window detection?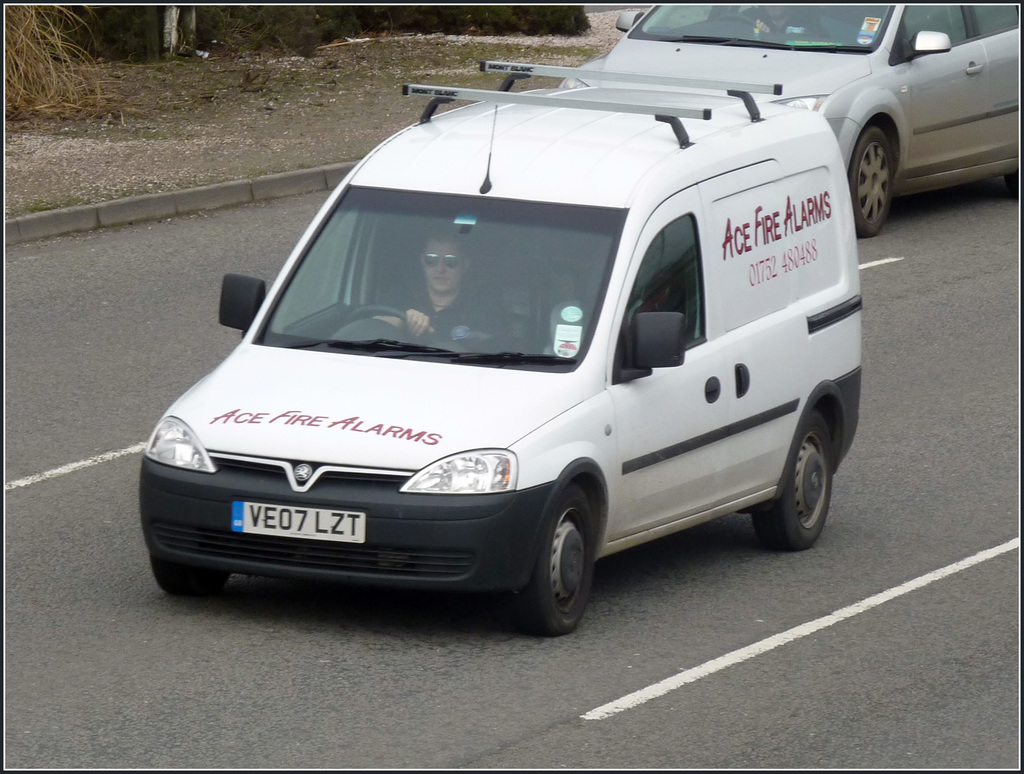
select_region(270, 207, 362, 333)
